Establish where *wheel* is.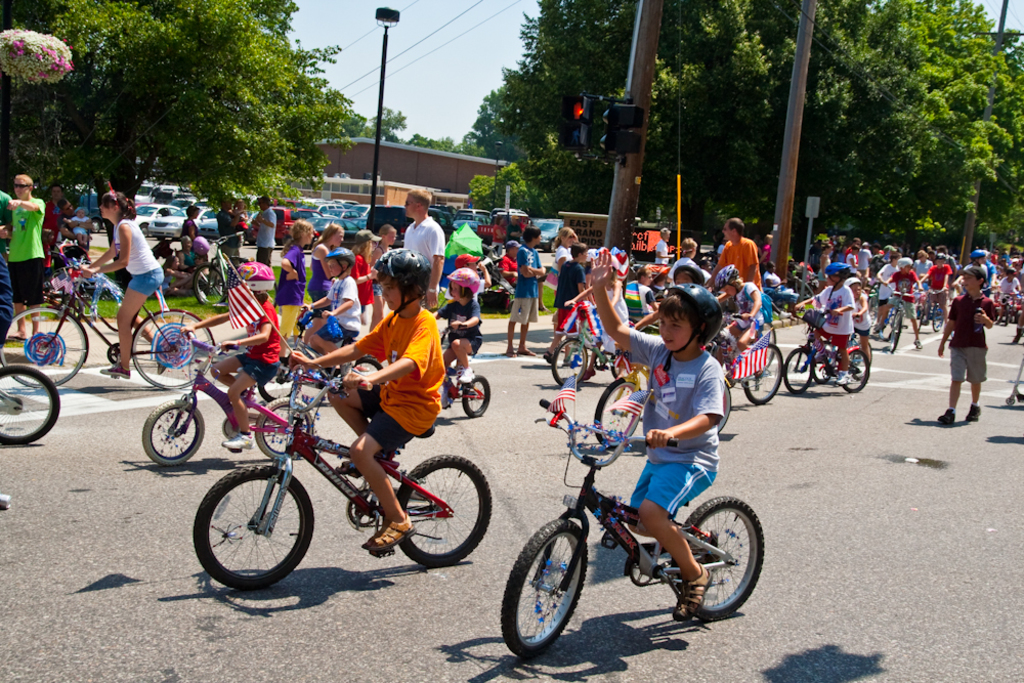
Established at x1=812 y1=332 x2=839 y2=385.
